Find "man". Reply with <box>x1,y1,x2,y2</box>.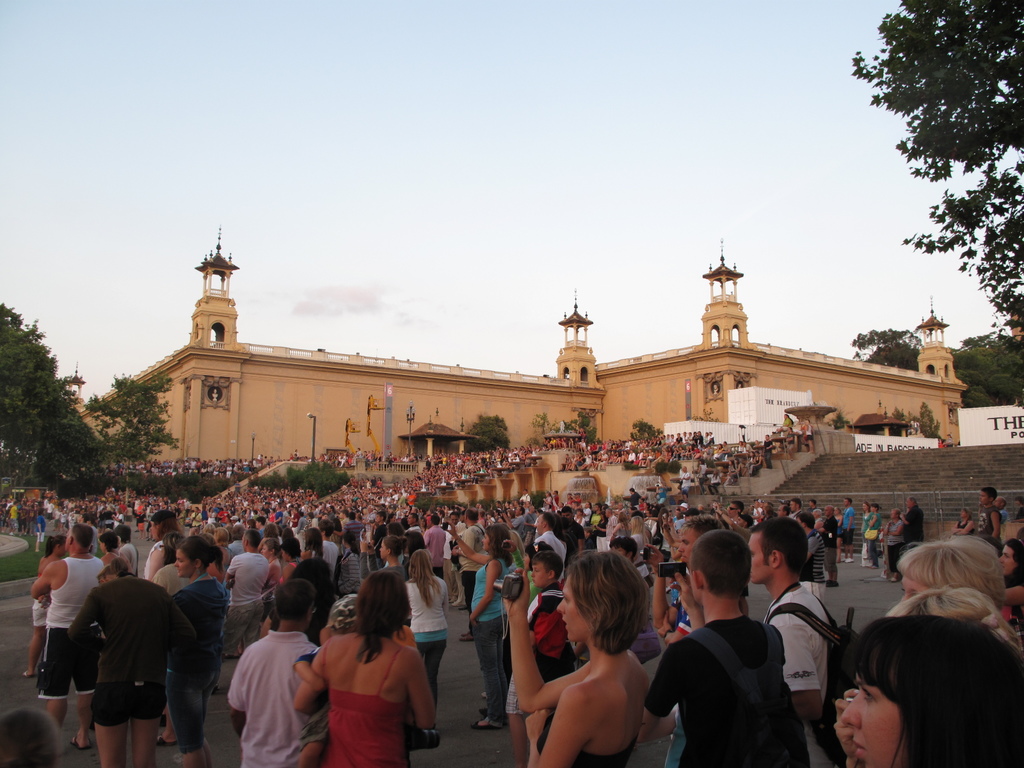
<box>893,493,920,585</box>.
